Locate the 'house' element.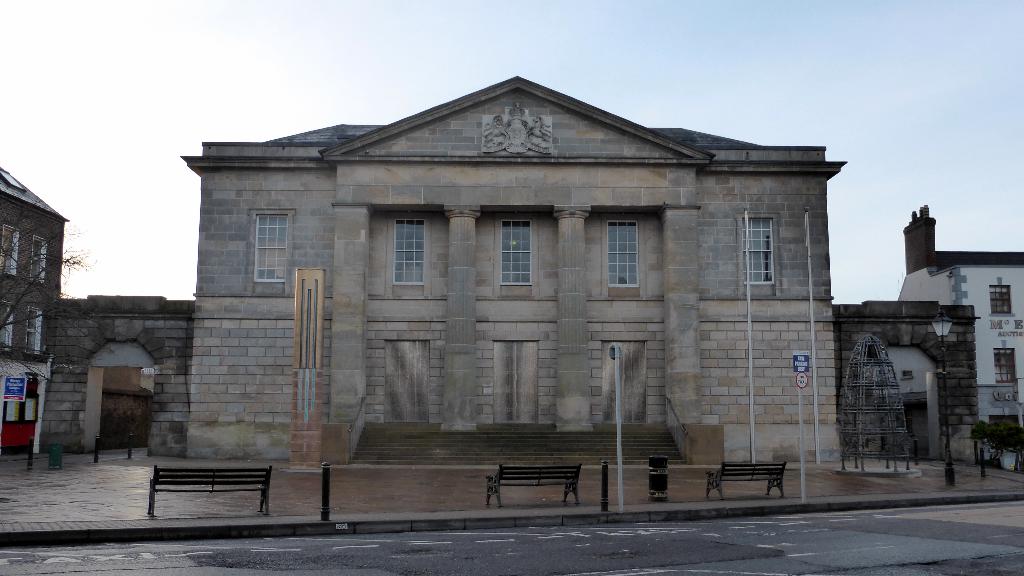
Element bbox: Rect(900, 200, 1023, 430).
